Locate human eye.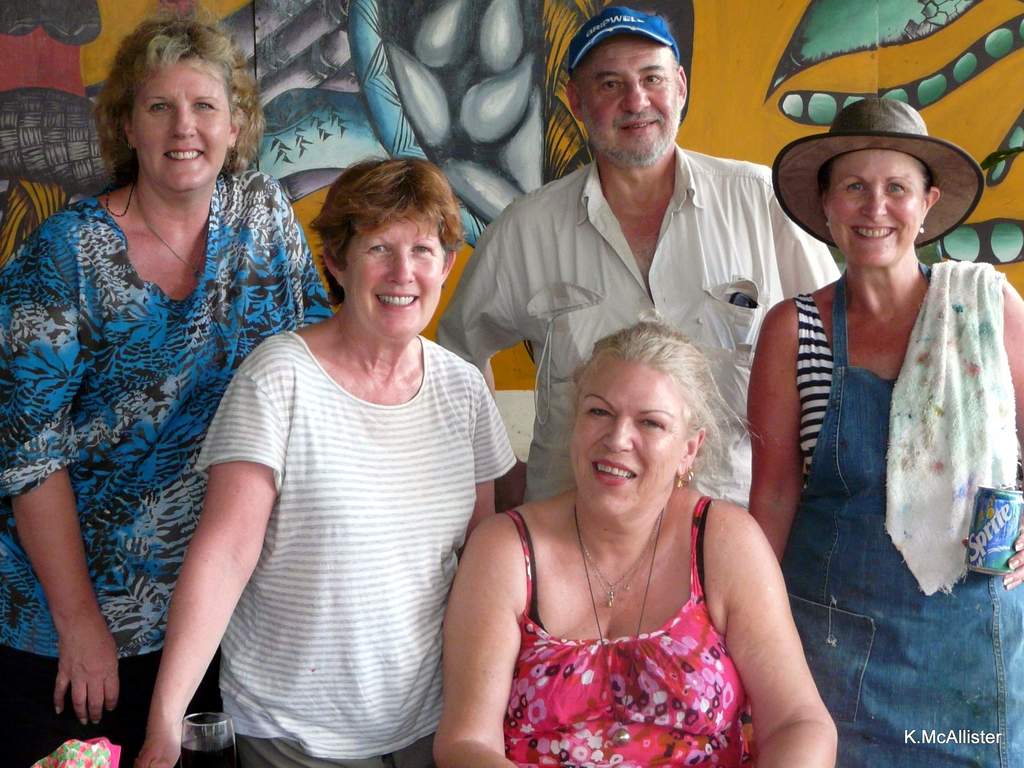
Bounding box: <region>366, 241, 392, 255</region>.
